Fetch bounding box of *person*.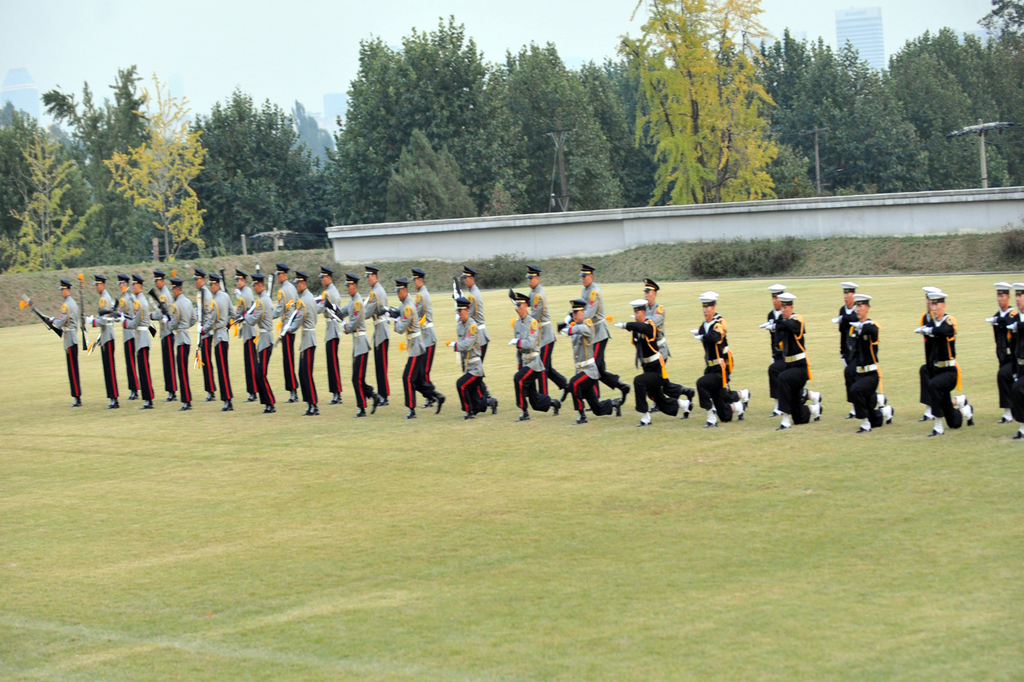
Bbox: bbox=(124, 275, 165, 412).
